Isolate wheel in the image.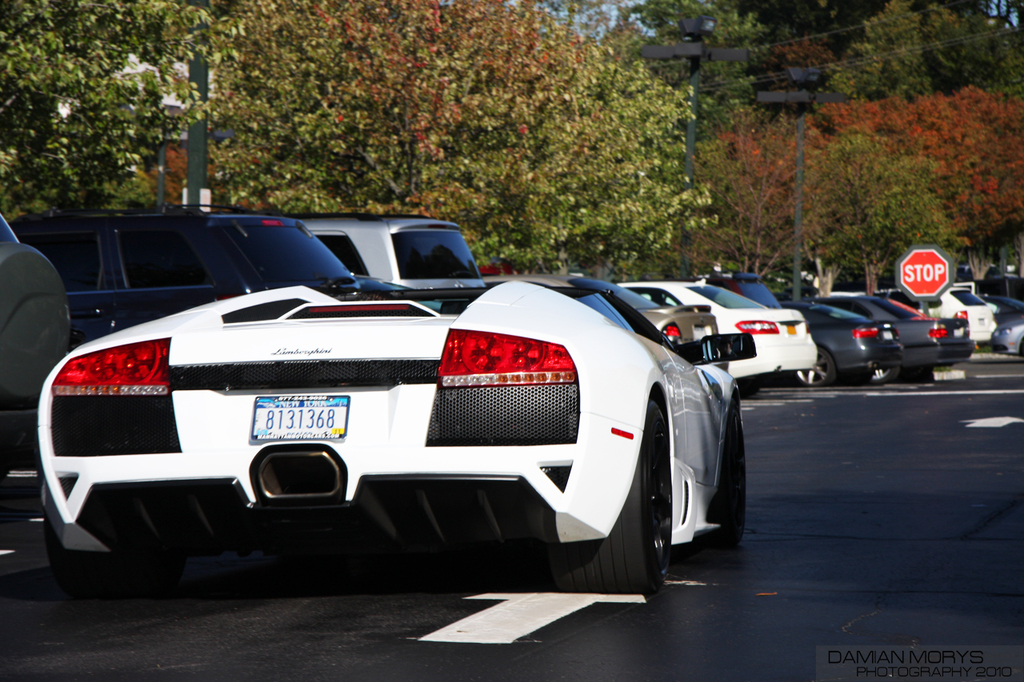
Isolated region: bbox(709, 391, 748, 549).
